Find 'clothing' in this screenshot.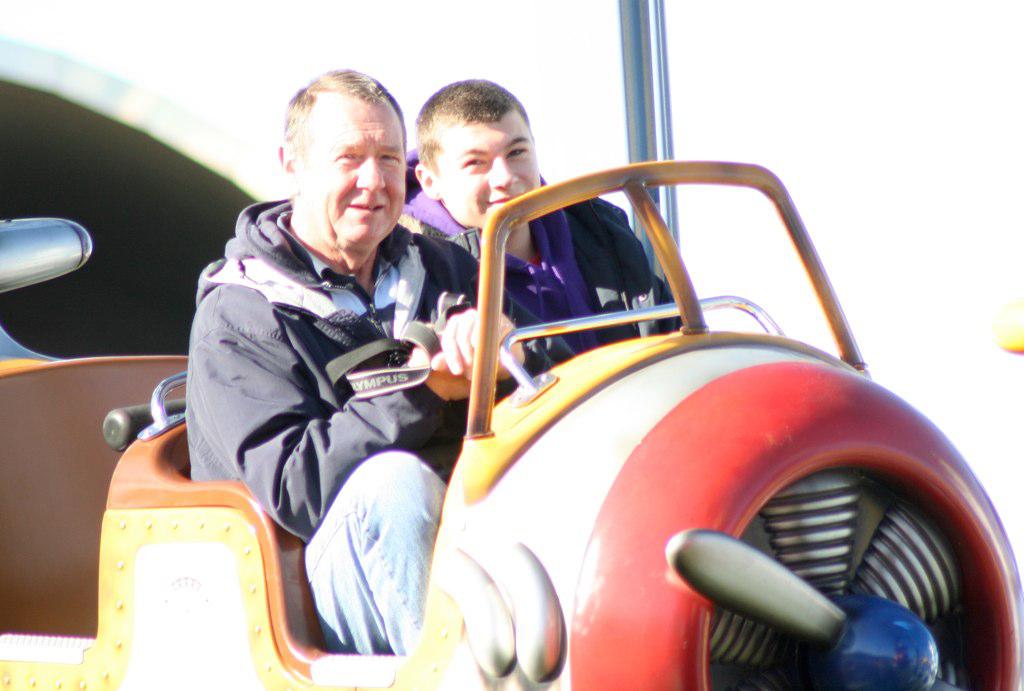
The bounding box for 'clothing' is (x1=396, y1=141, x2=676, y2=368).
